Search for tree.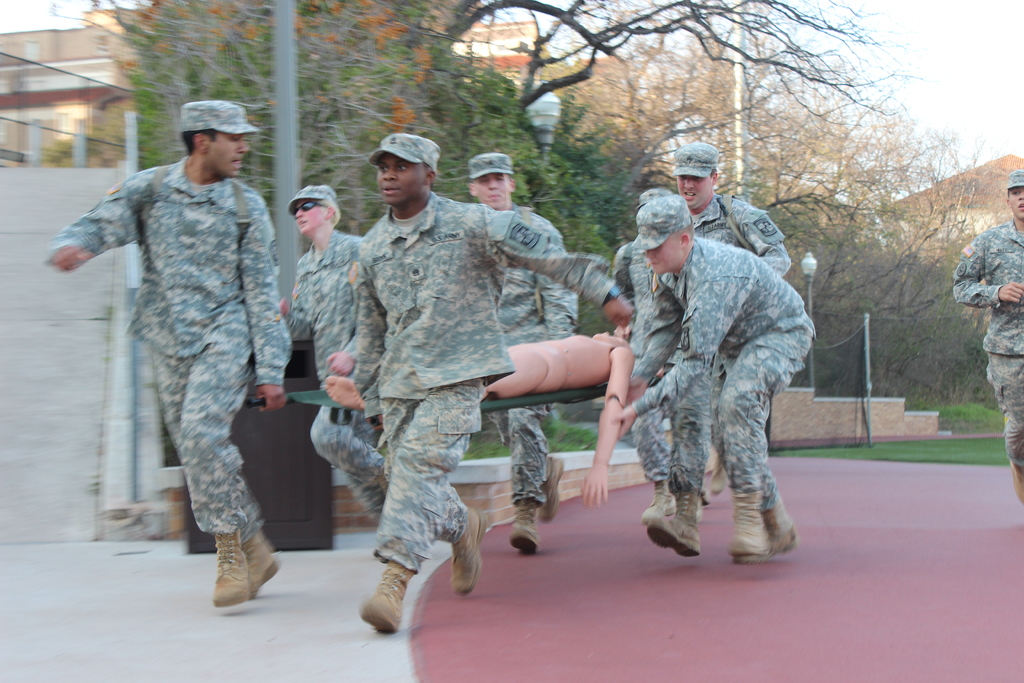
Found at locate(385, 0, 938, 140).
